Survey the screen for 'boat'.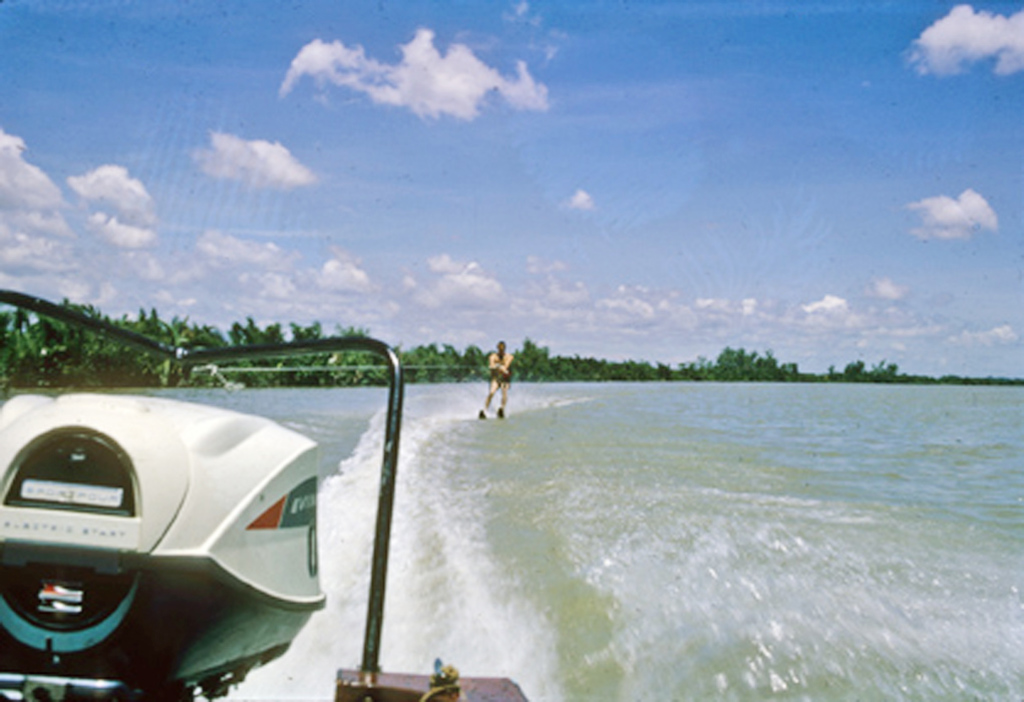
Survey found: [left=47, top=366, right=380, bottom=692].
